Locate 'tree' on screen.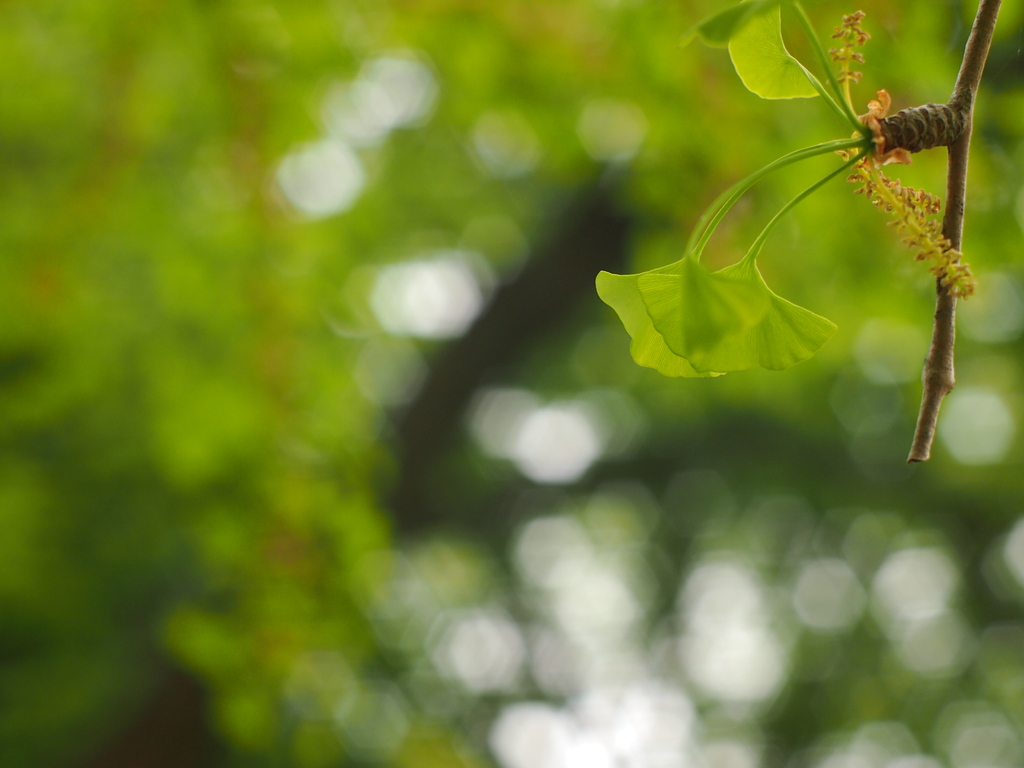
On screen at 592 0 1006 460.
